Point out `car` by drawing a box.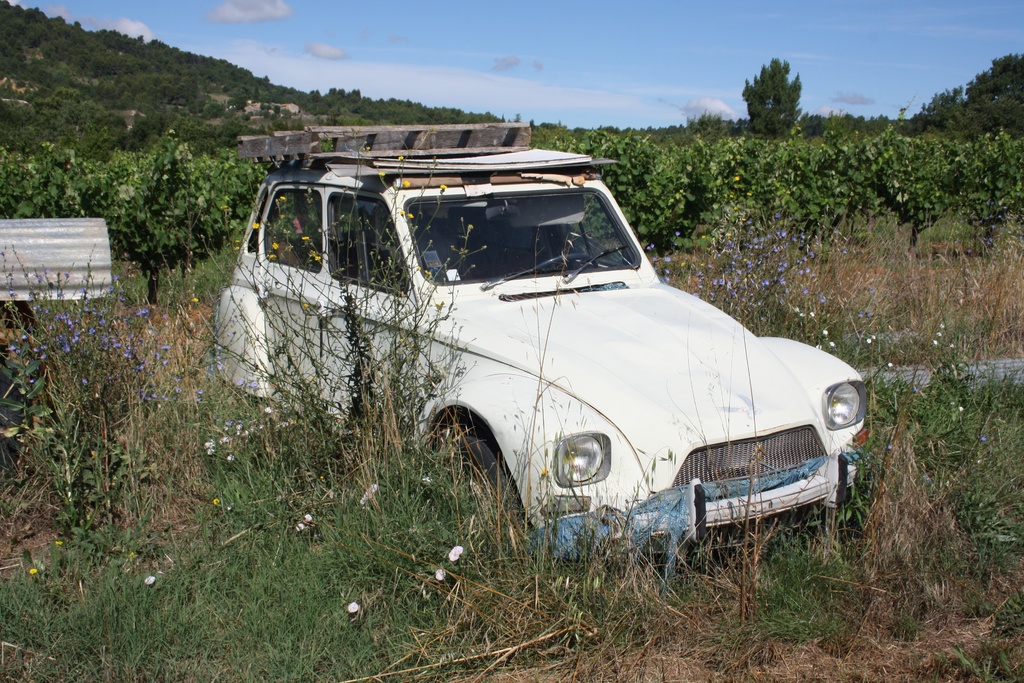
Rect(221, 152, 870, 581).
